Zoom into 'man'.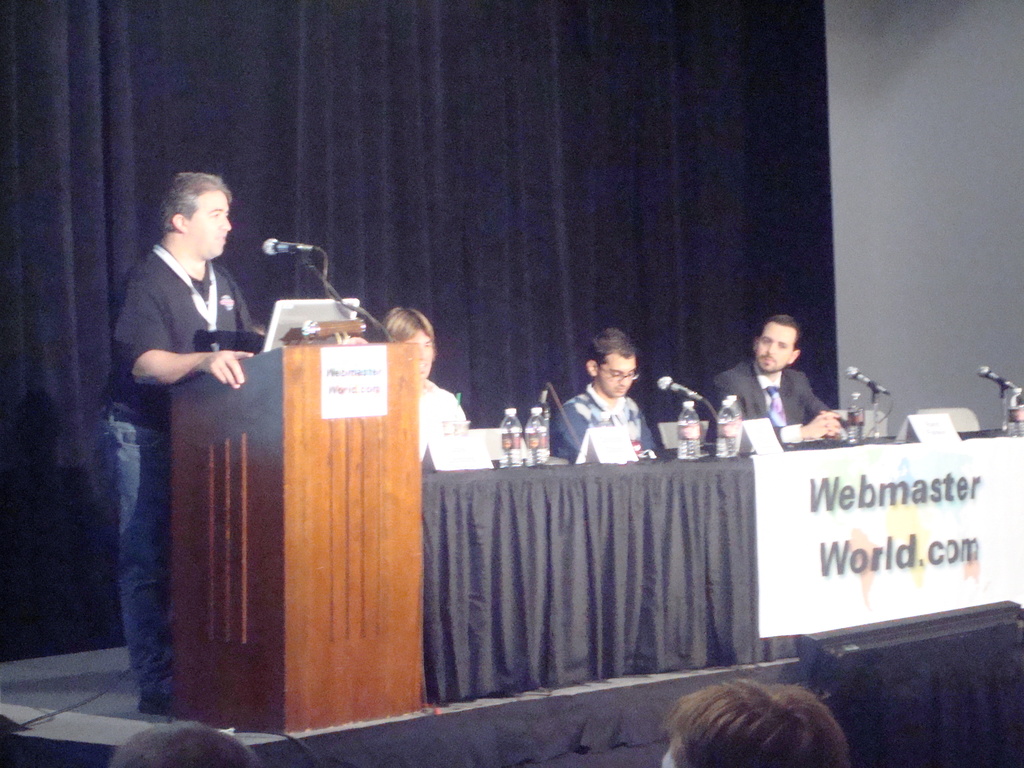
Zoom target: box=[659, 678, 858, 767].
